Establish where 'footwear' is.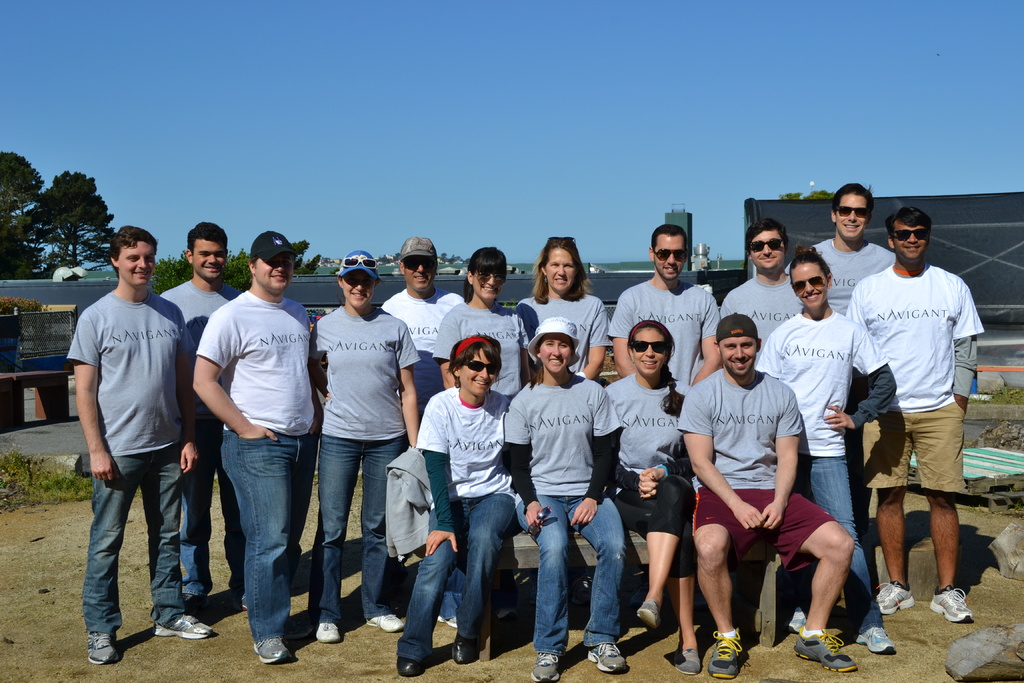
Established at 876/581/918/618.
